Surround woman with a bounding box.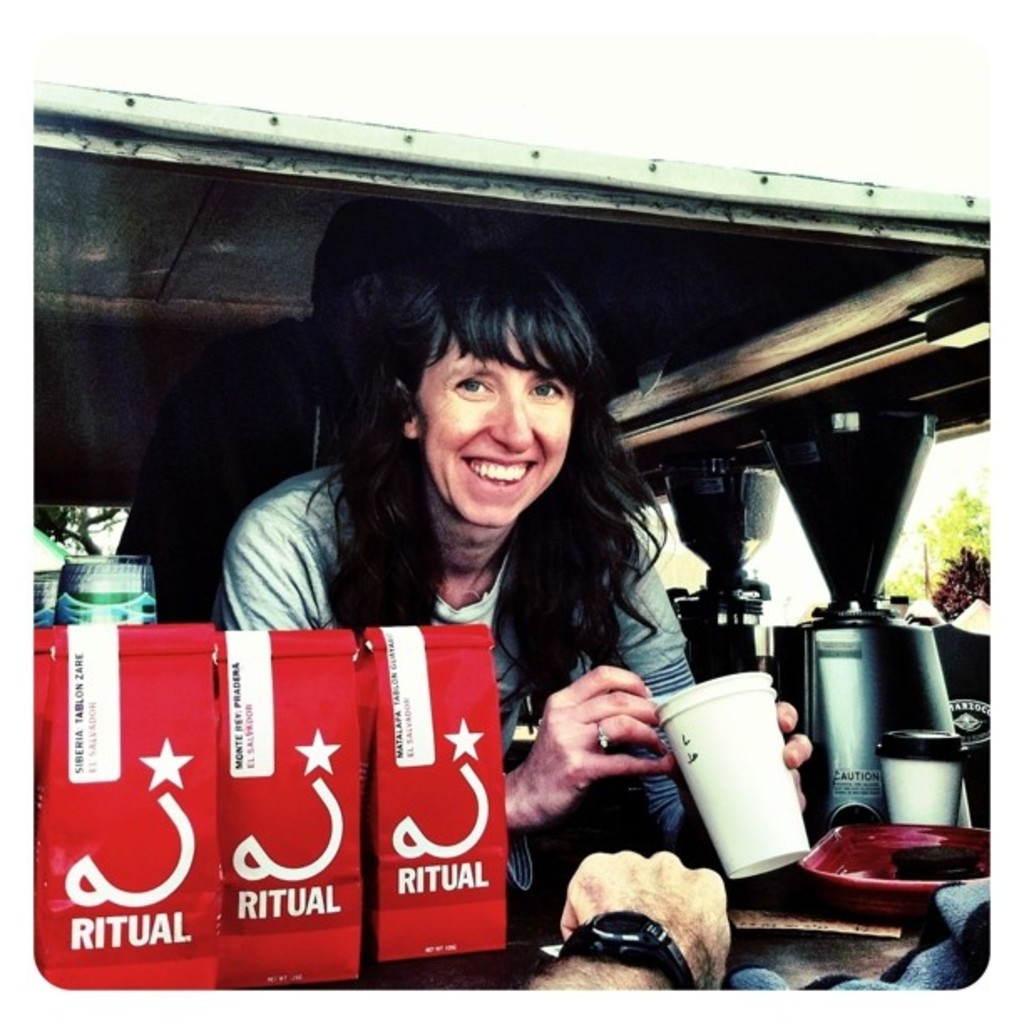
224 246 745 947.
